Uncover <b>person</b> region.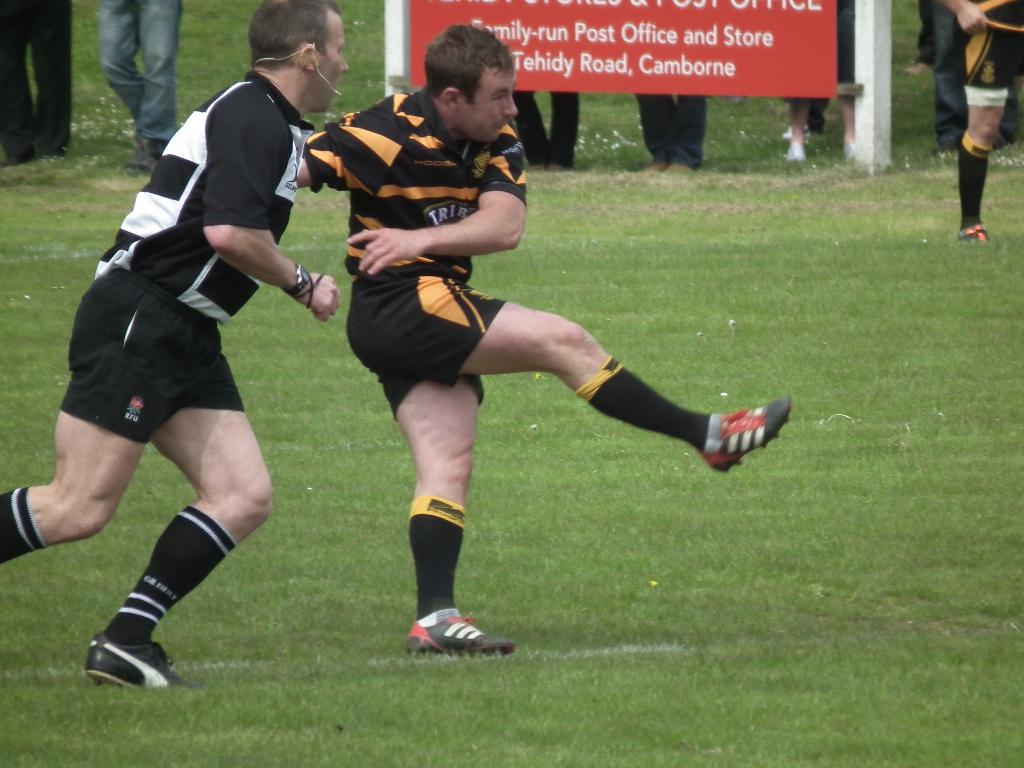
Uncovered: box=[783, 0, 858, 167].
